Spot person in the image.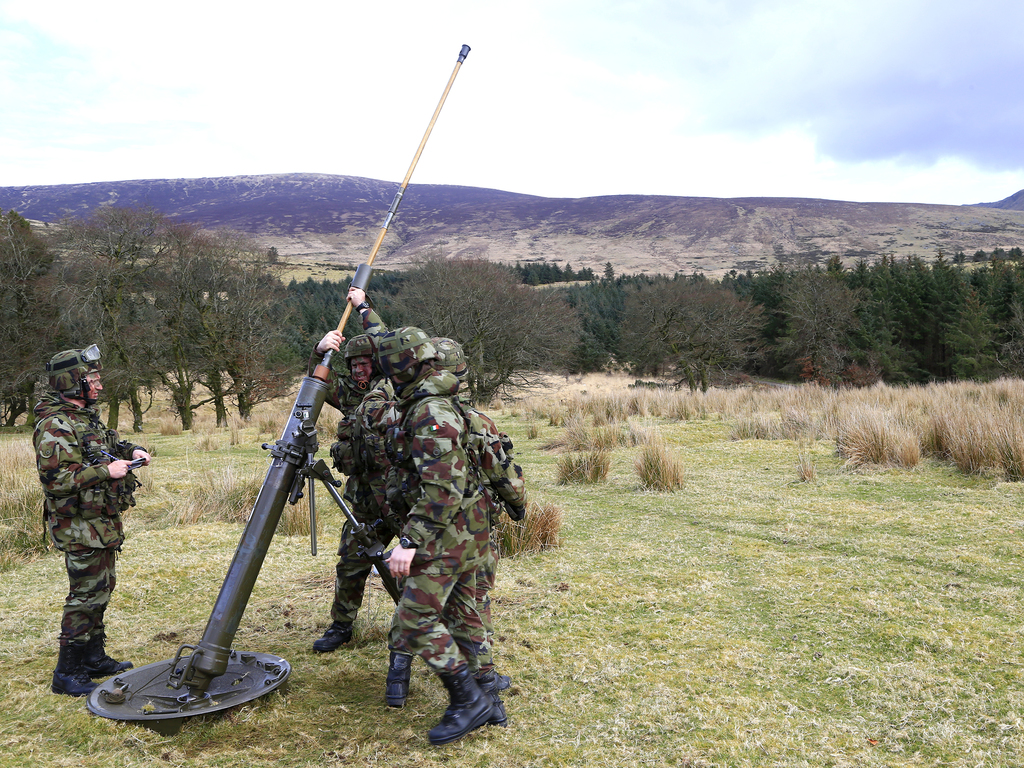
person found at x1=369, y1=335, x2=532, y2=709.
